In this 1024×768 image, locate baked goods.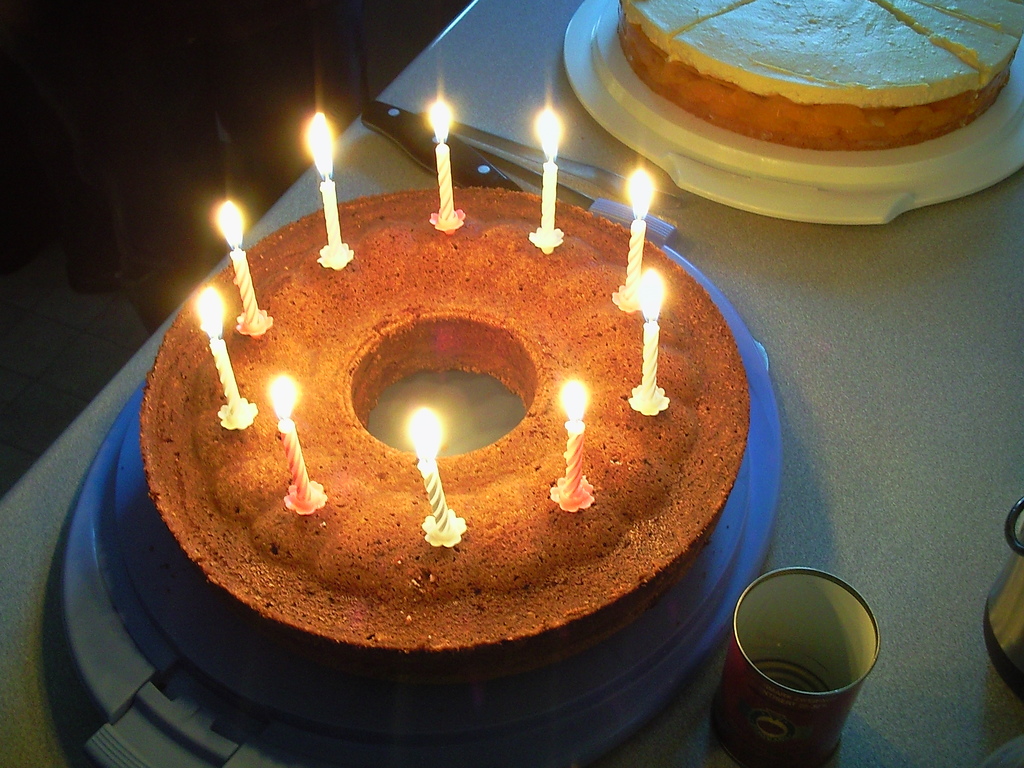
Bounding box: <box>136,184,745,673</box>.
